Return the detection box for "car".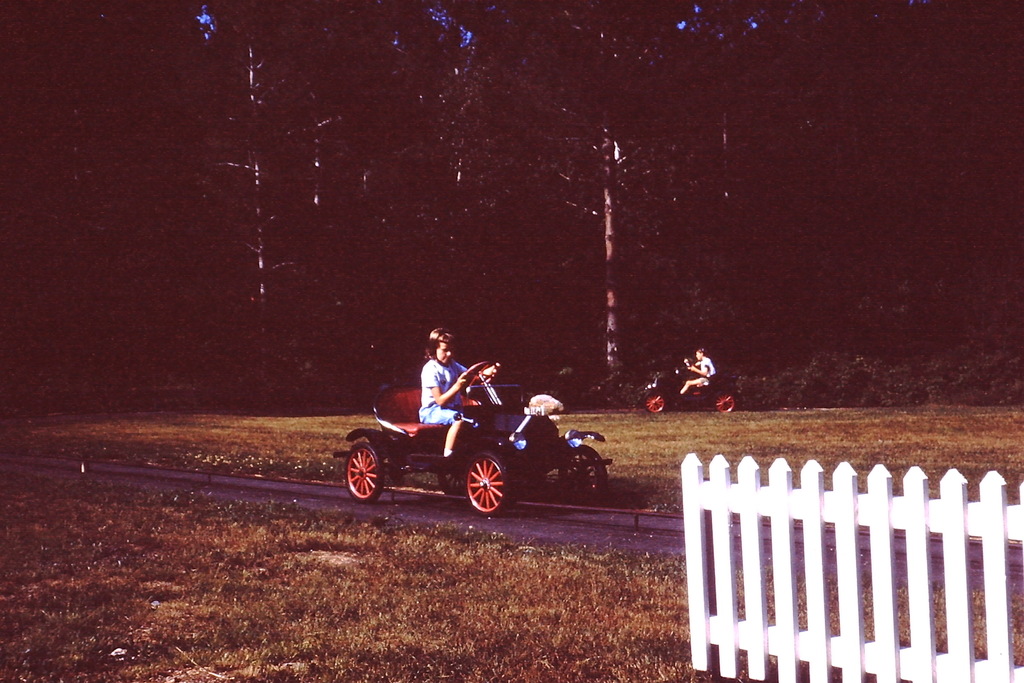
x1=636, y1=359, x2=733, y2=414.
